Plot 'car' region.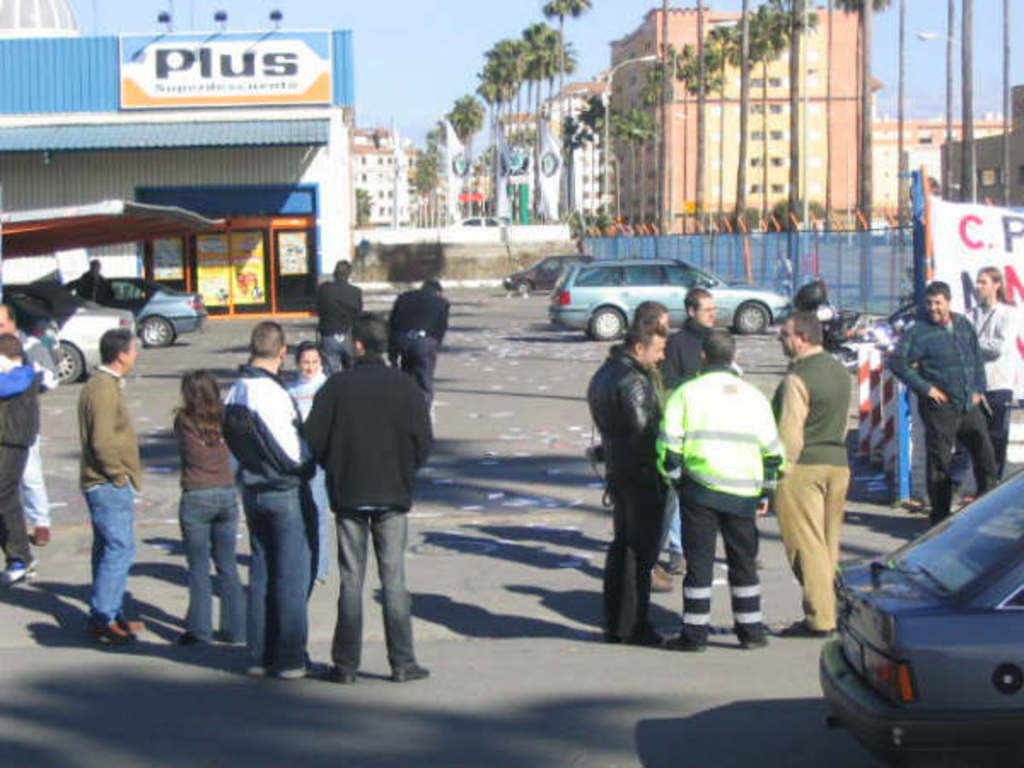
Plotted at {"x1": 826, "y1": 493, "x2": 1014, "y2": 751}.
